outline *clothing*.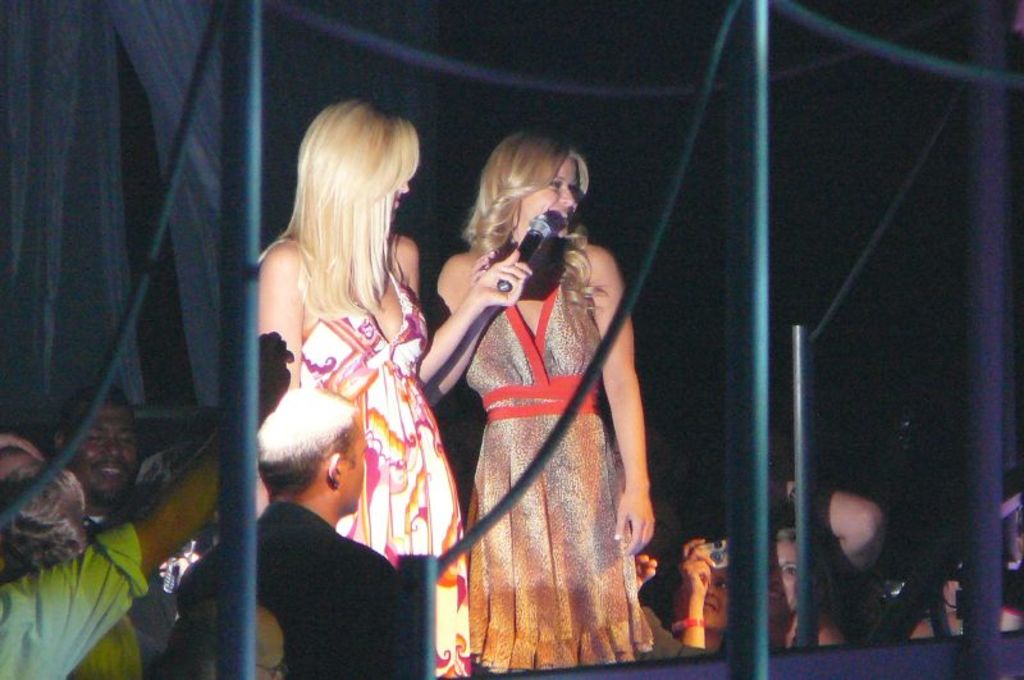
Outline: locate(433, 247, 678, 668).
